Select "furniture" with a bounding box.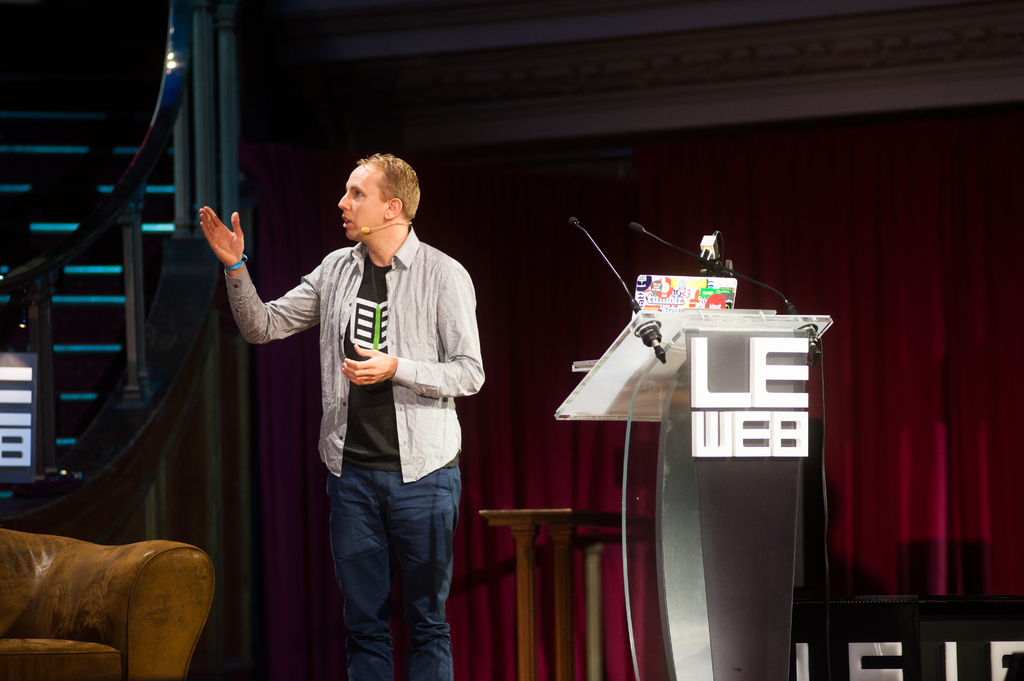
(left=554, top=307, right=835, bottom=680).
